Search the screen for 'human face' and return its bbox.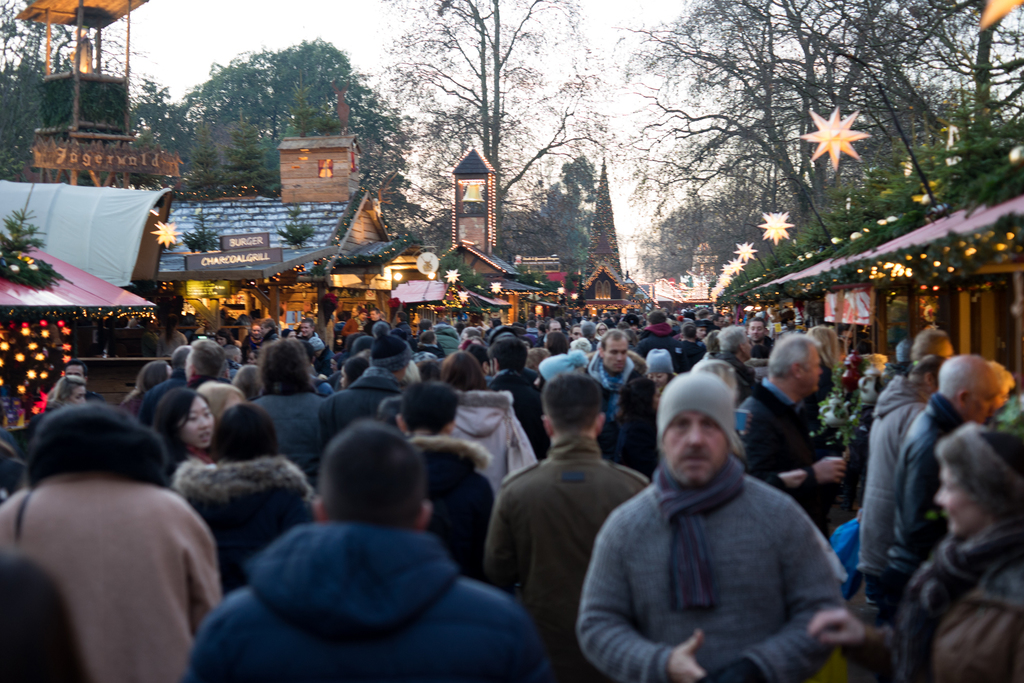
Found: <region>803, 346, 820, 390</region>.
